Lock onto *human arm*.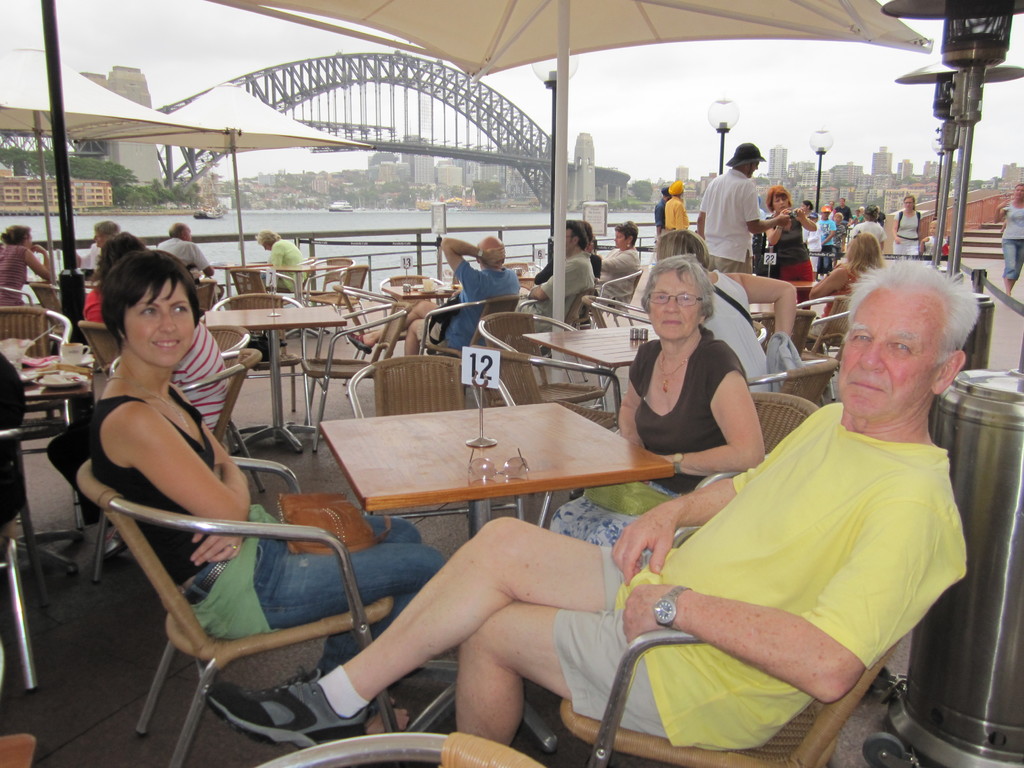
Locked: 918 236 927 251.
